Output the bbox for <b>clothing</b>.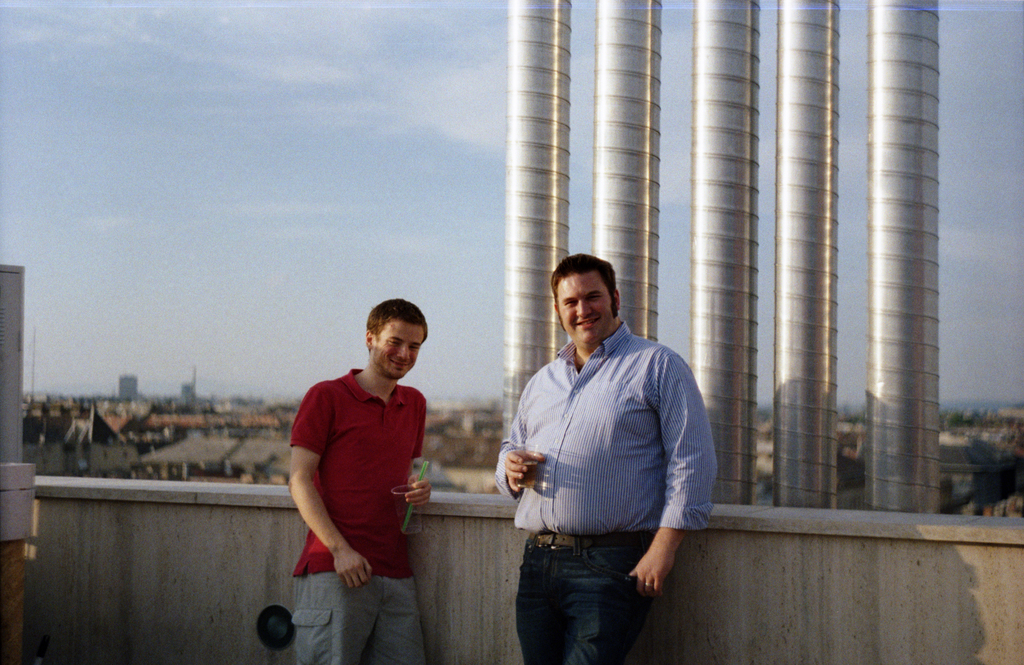
282 366 419 571.
